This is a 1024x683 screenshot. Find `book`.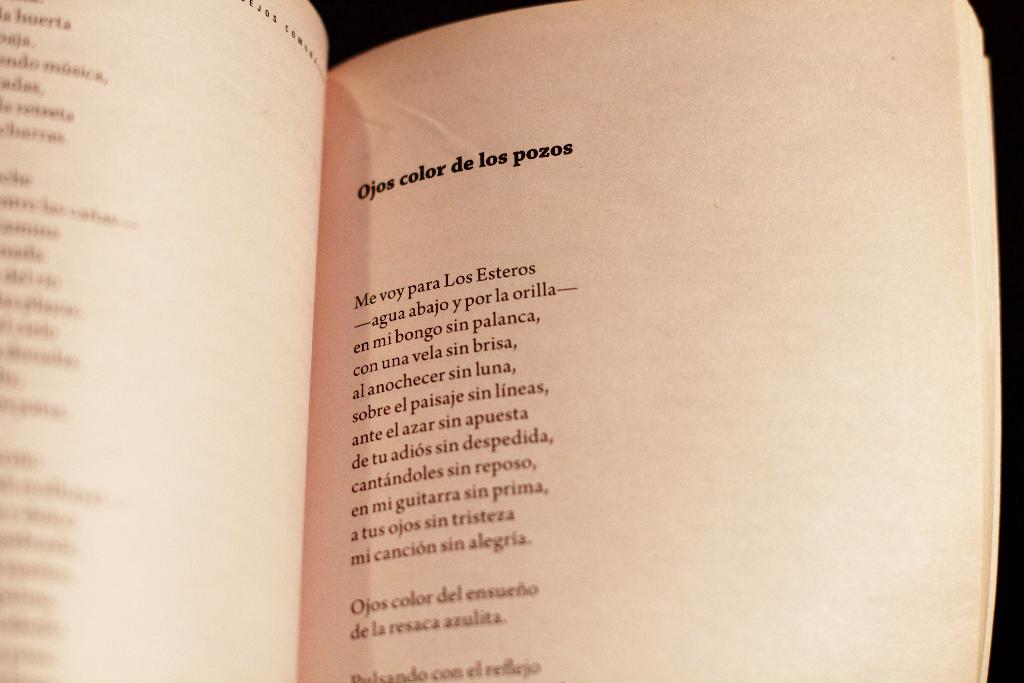
Bounding box: box=[0, 0, 996, 682].
